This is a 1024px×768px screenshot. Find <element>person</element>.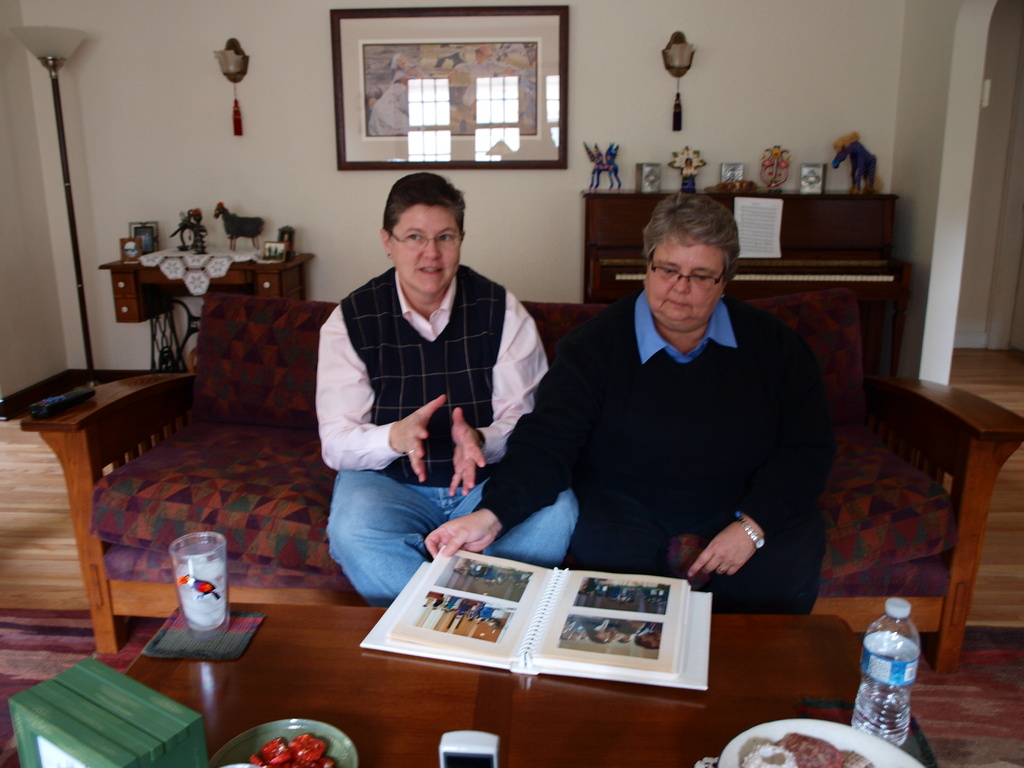
Bounding box: {"x1": 311, "y1": 175, "x2": 582, "y2": 603}.
